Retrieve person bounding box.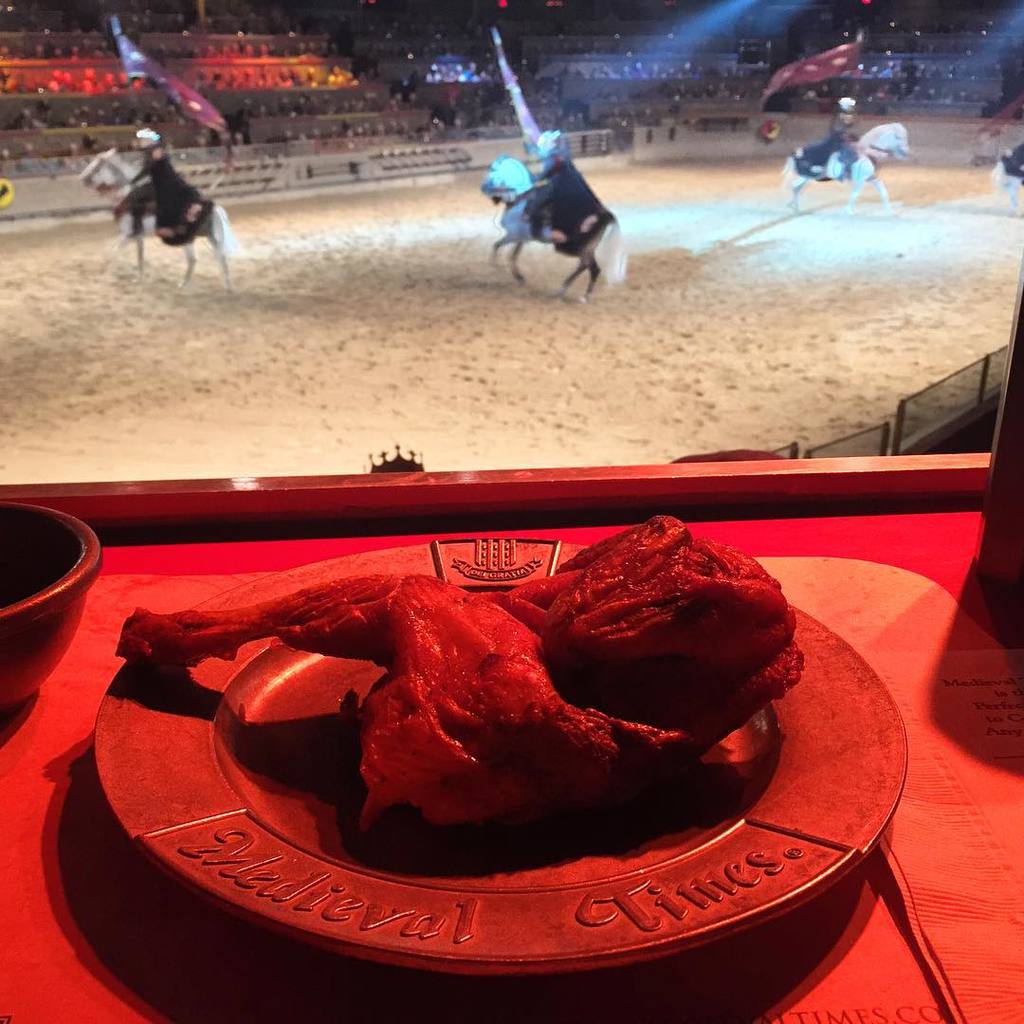
Bounding box: (x1=113, y1=127, x2=216, y2=246).
